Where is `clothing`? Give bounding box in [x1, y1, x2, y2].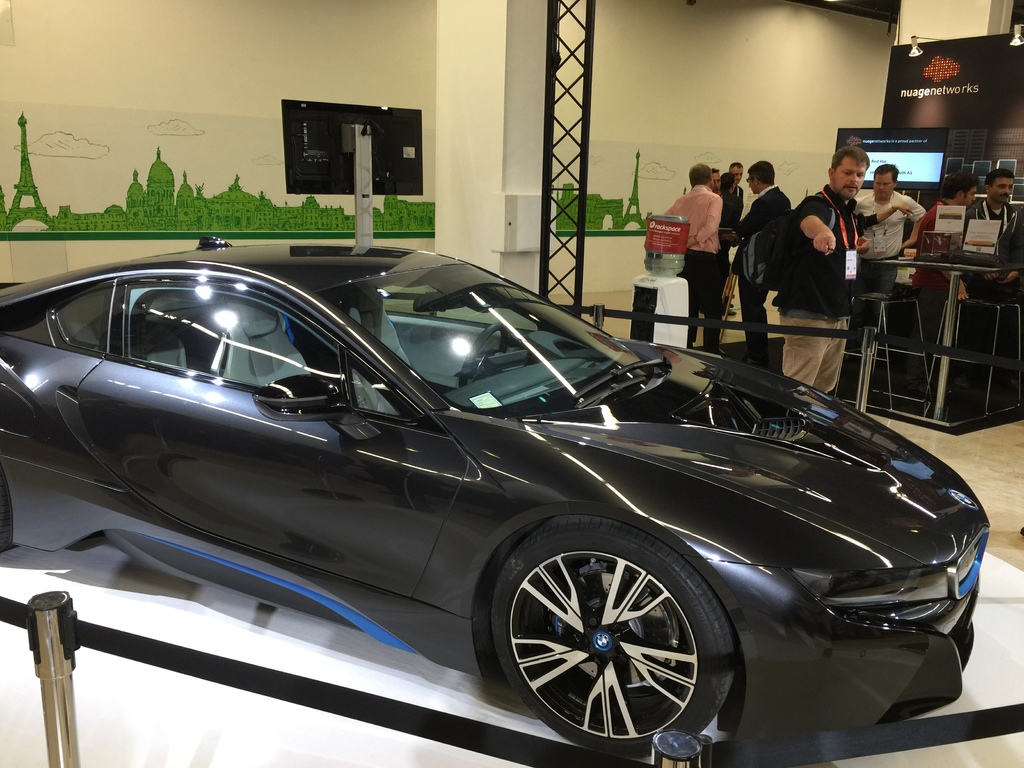
[730, 180, 744, 200].
